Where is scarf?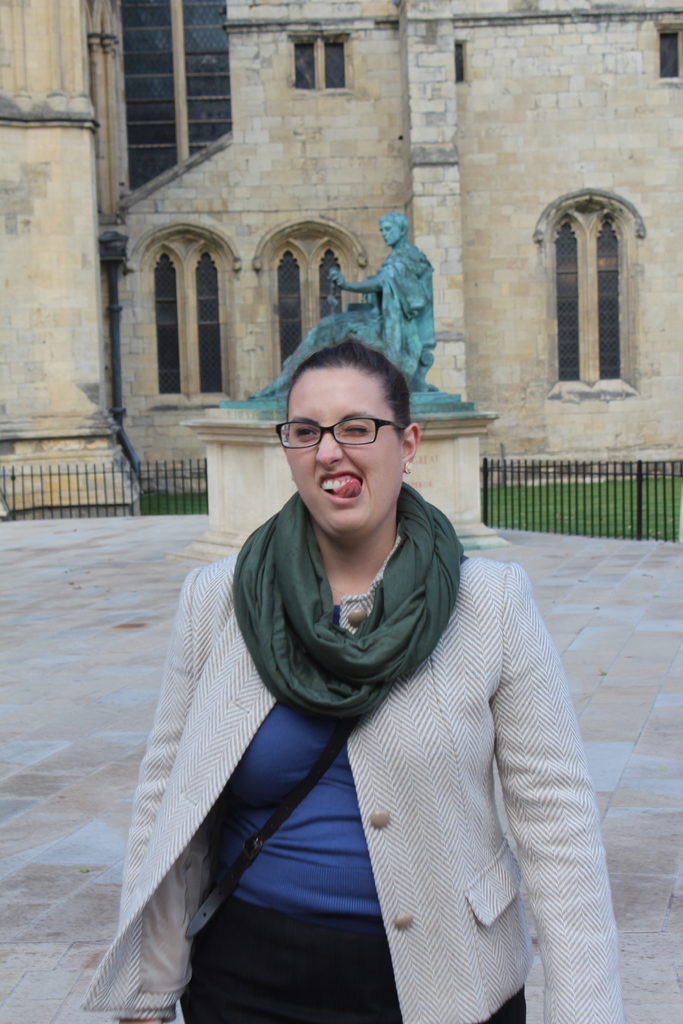
[left=227, top=479, right=464, bottom=717].
